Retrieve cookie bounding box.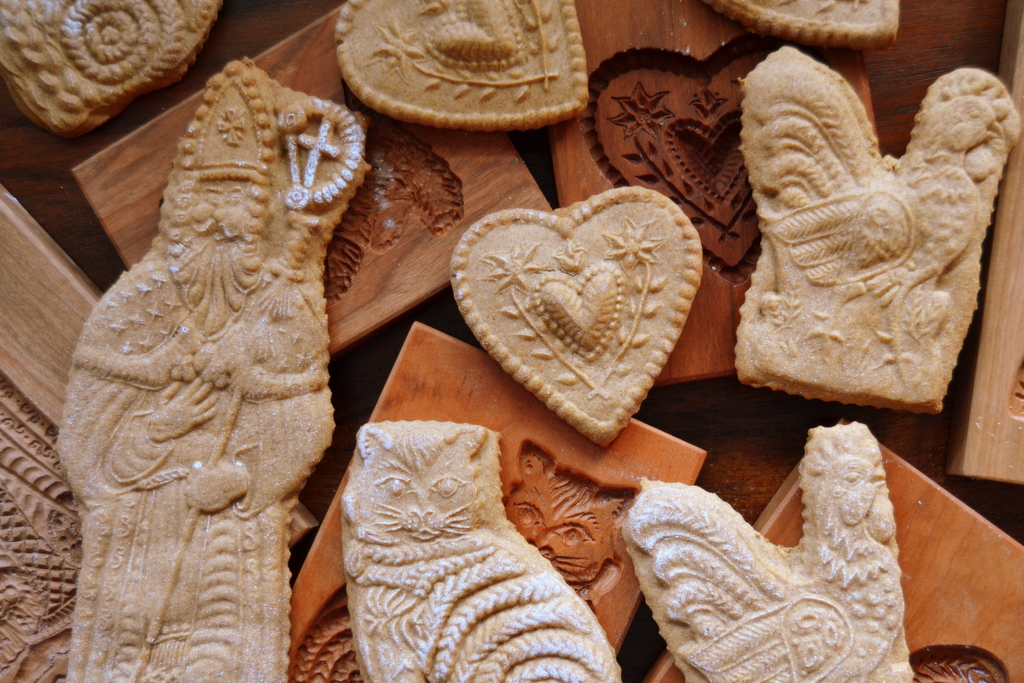
Bounding box: bbox(0, 0, 220, 137).
